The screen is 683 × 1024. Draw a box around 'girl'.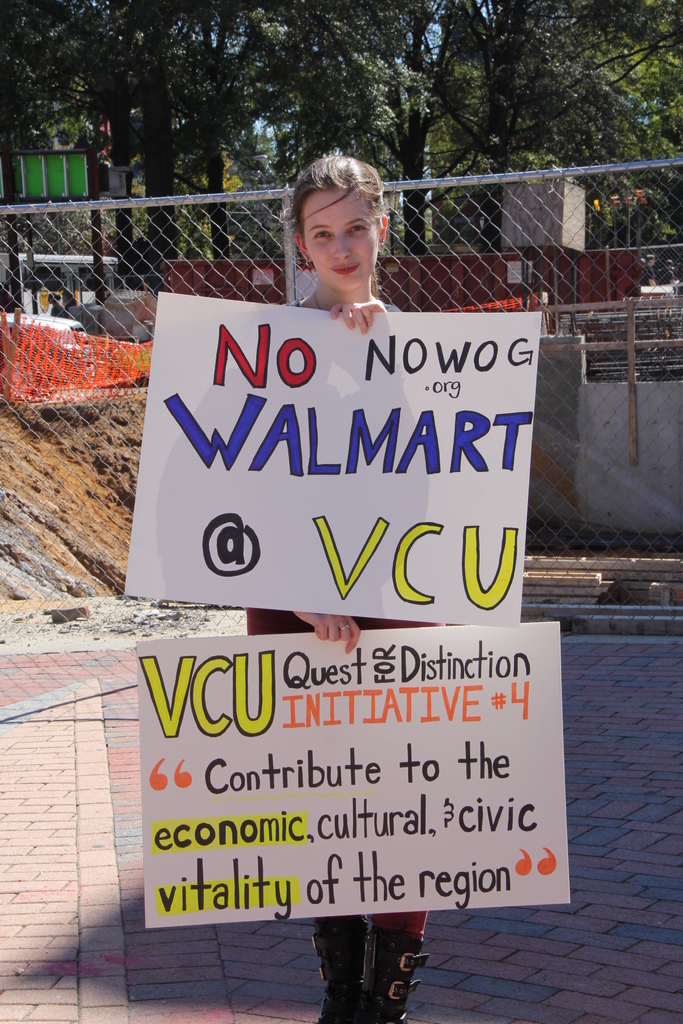
Rect(248, 148, 444, 1023).
